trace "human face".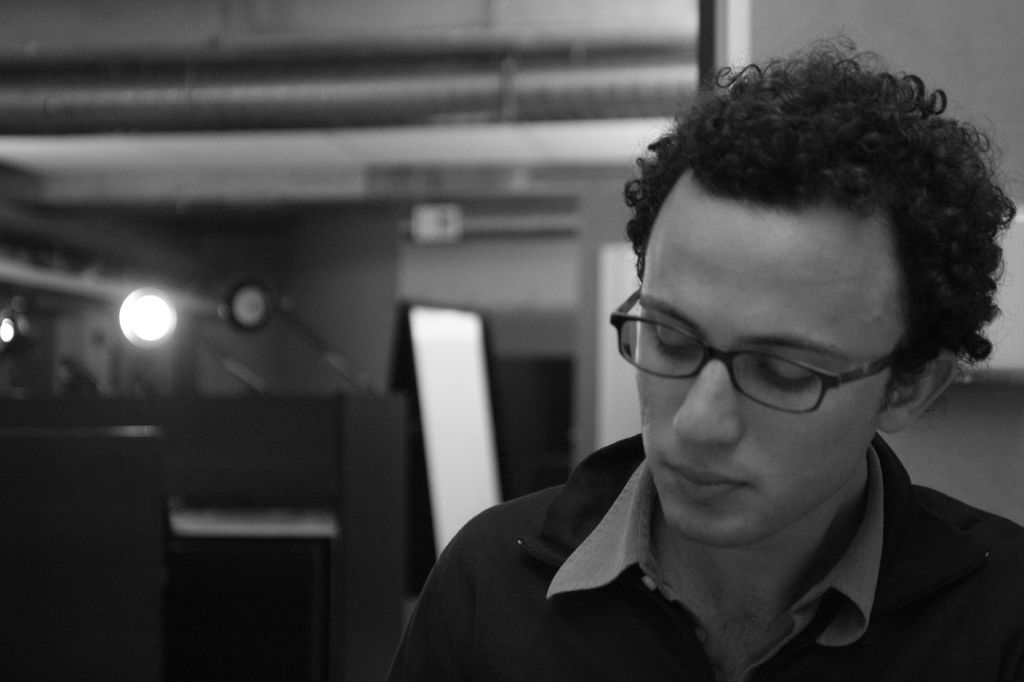
Traced to detection(633, 181, 881, 548).
